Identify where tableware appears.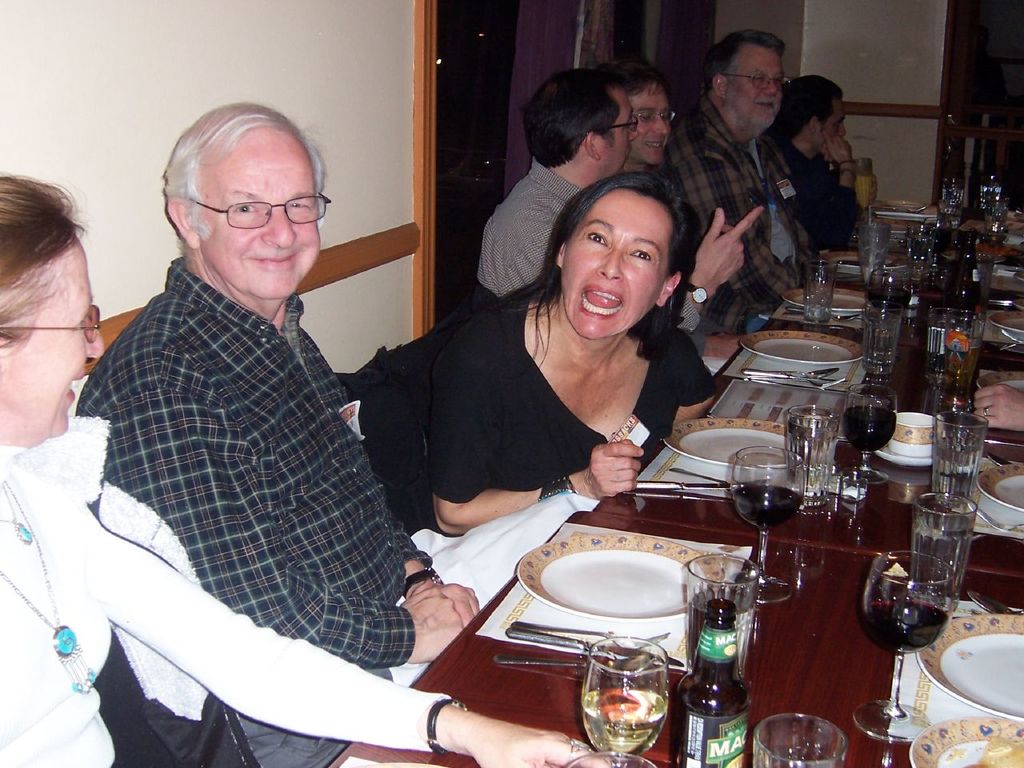
Appears at bbox=[666, 478, 773, 488].
